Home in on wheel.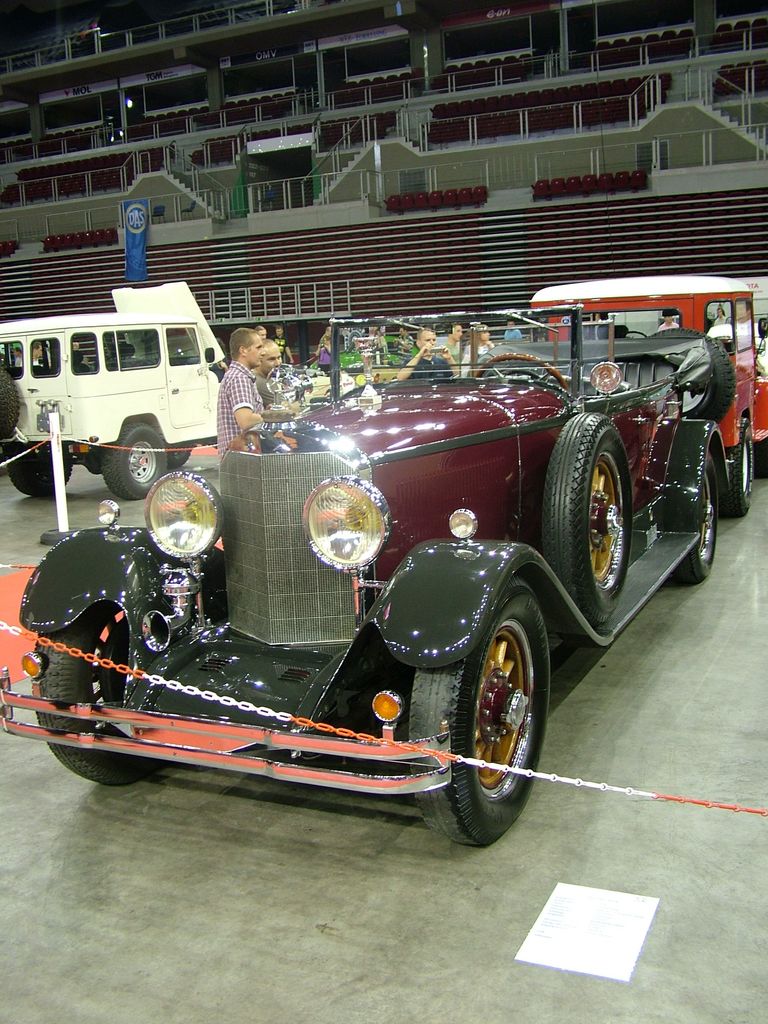
Homed in at <bbox>721, 417, 756, 516</bbox>.
